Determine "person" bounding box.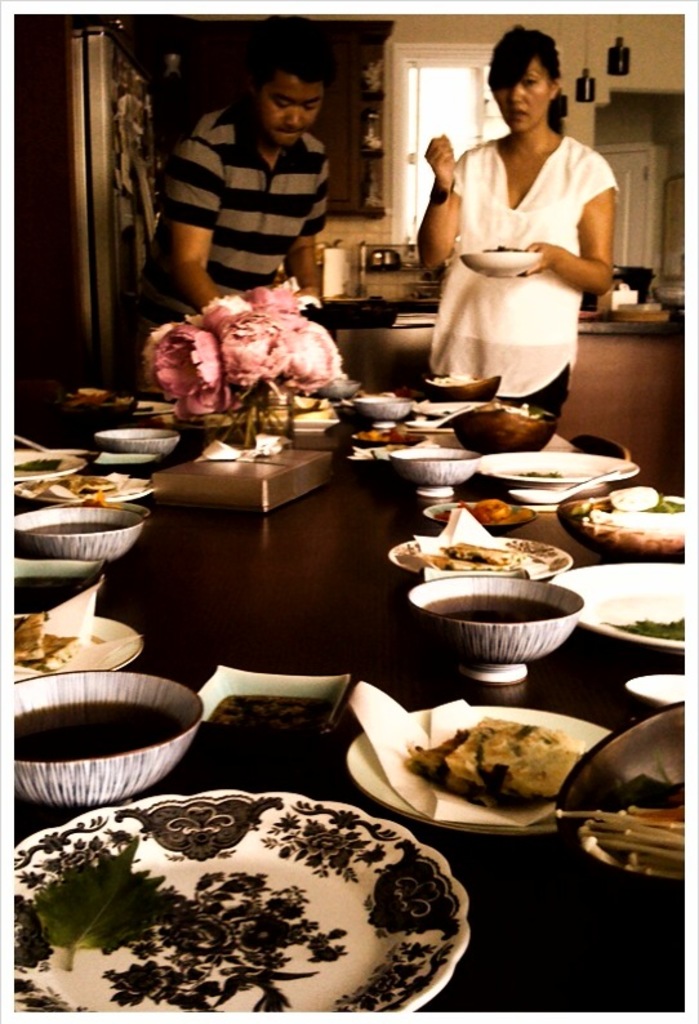
Determined: [124,12,329,369].
